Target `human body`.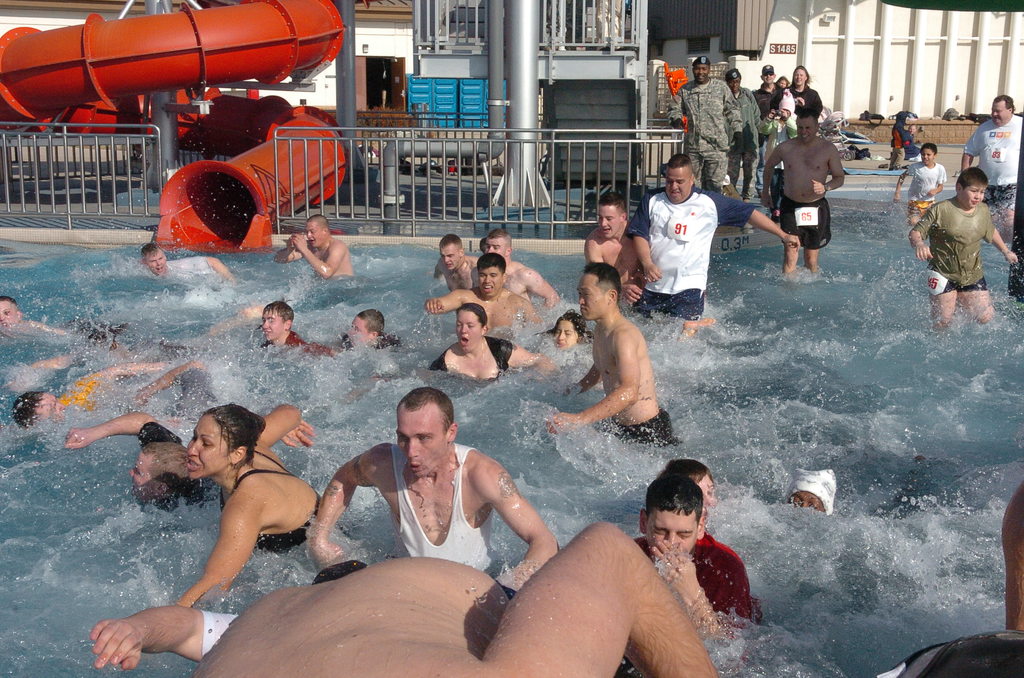
Target region: locate(582, 191, 637, 311).
